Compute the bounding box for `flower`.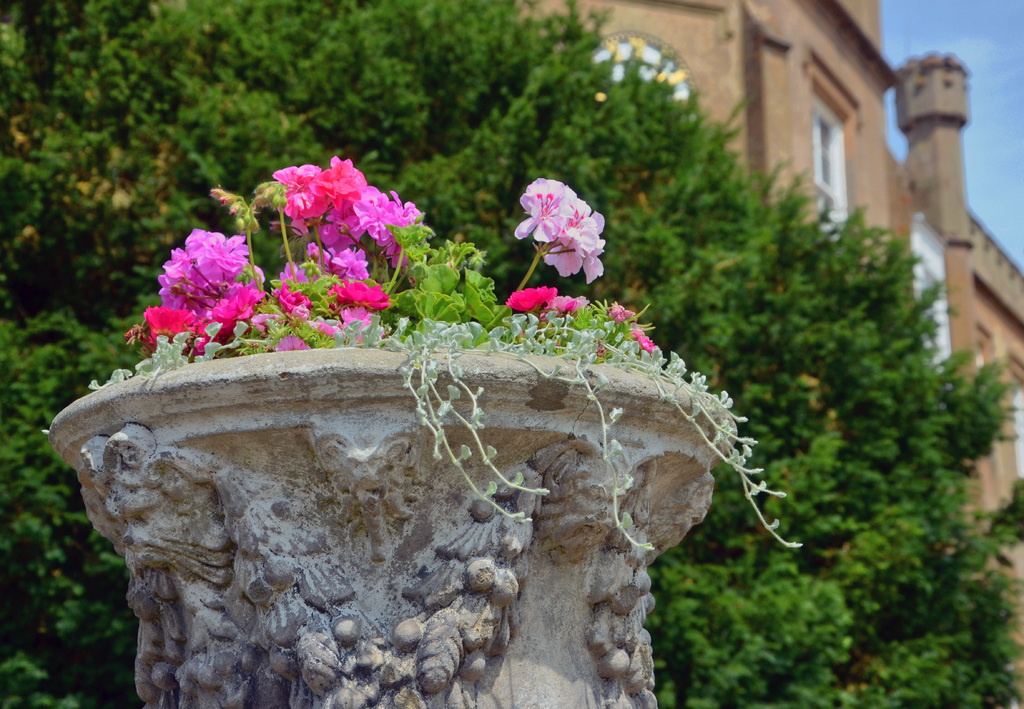
341 300 383 342.
